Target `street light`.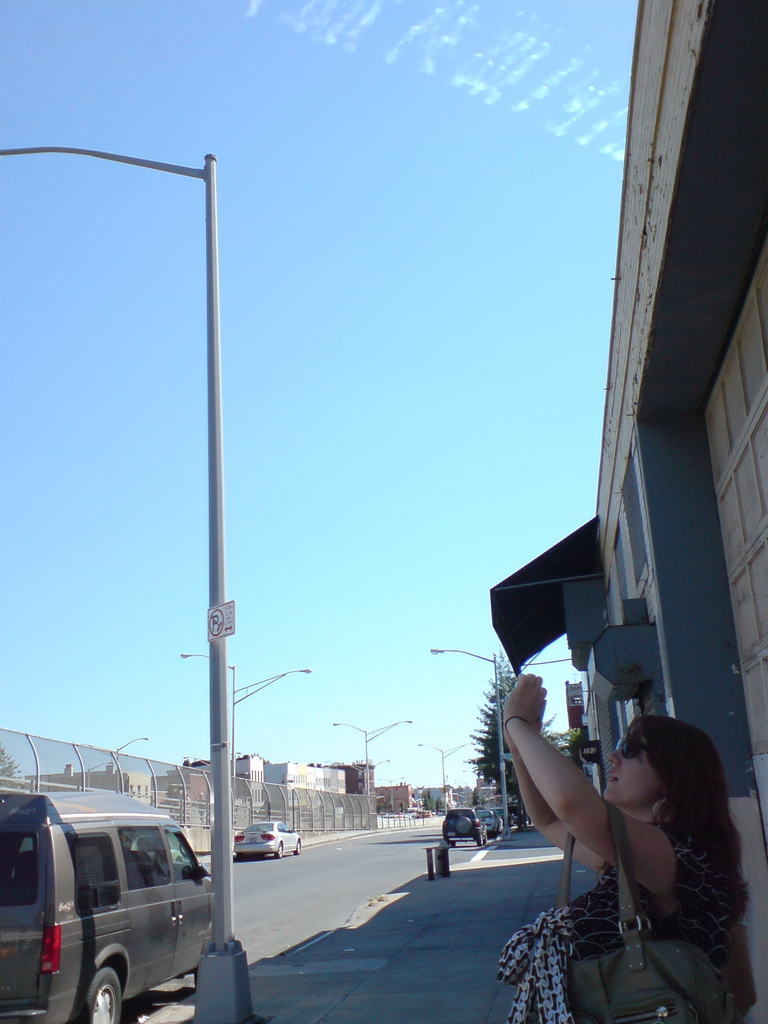
Target region: 181/652/321/826.
